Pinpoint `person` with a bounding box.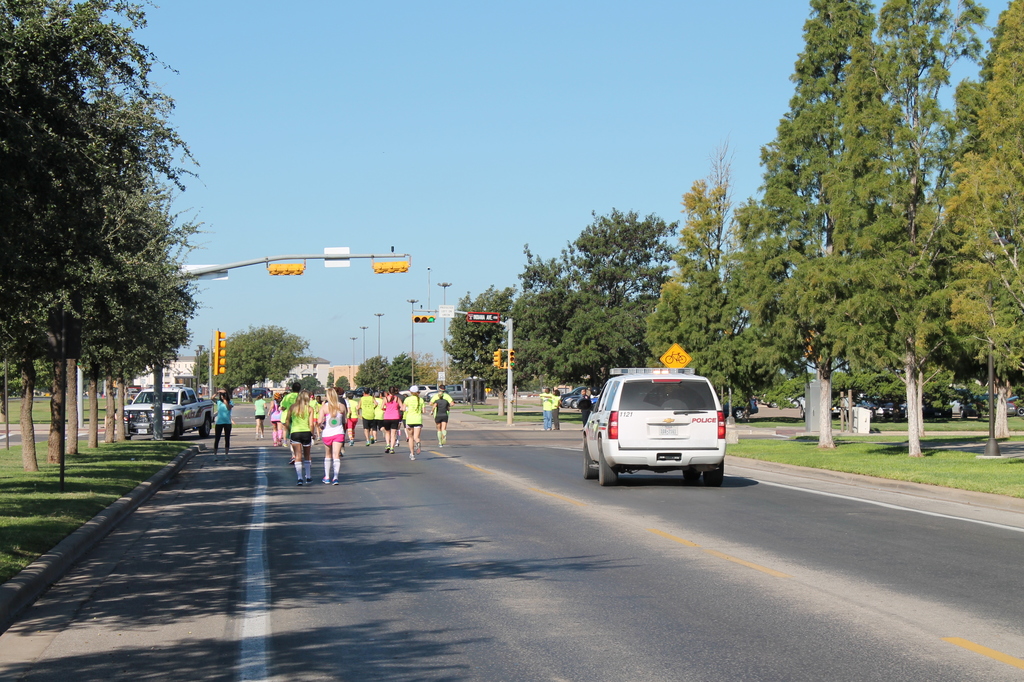
{"left": 578, "top": 388, "right": 597, "bottom": 428}.
